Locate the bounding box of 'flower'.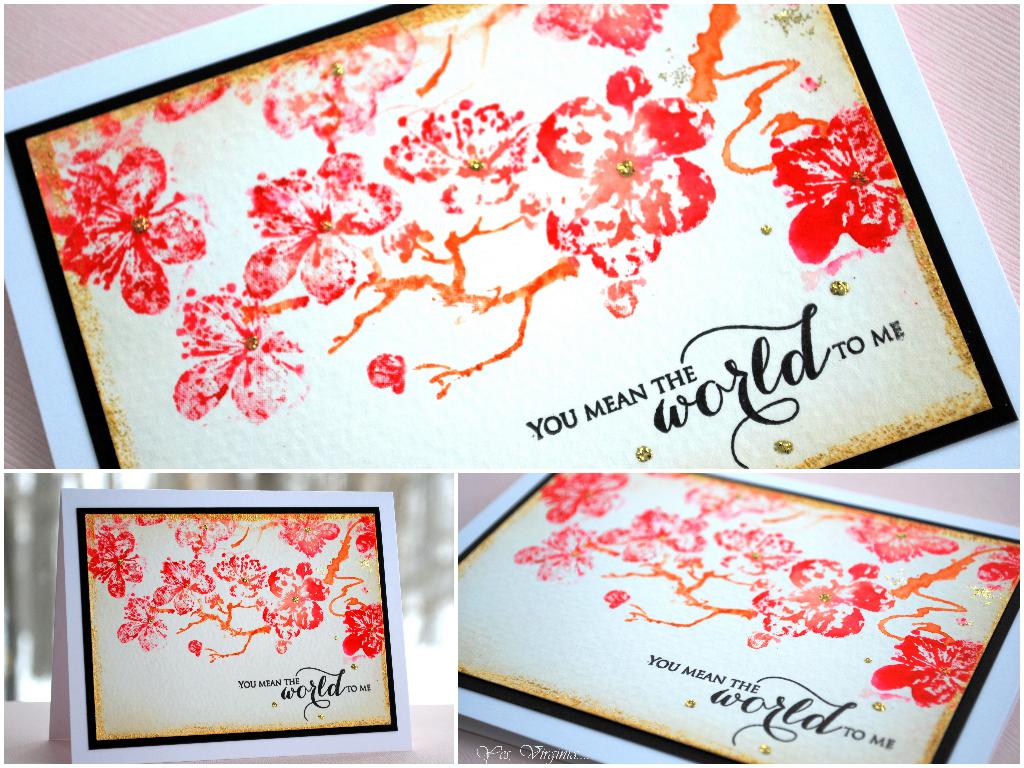
Bounding box: box=[701, 484, 814, 518].
